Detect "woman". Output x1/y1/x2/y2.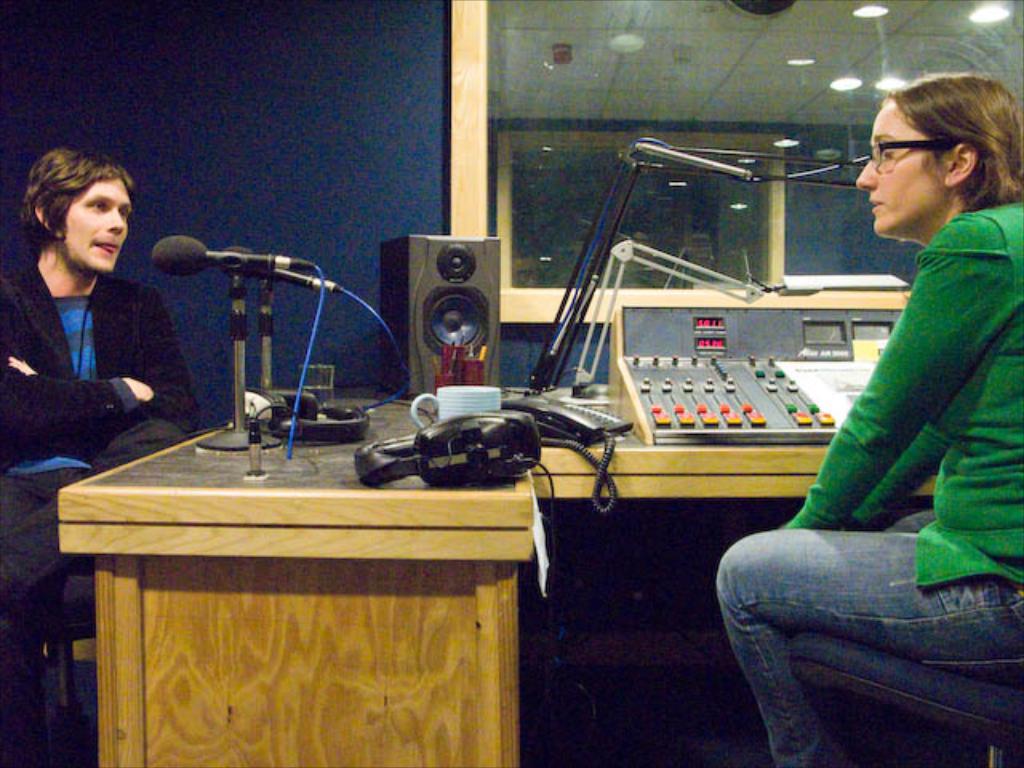
779/58/1023/728.
